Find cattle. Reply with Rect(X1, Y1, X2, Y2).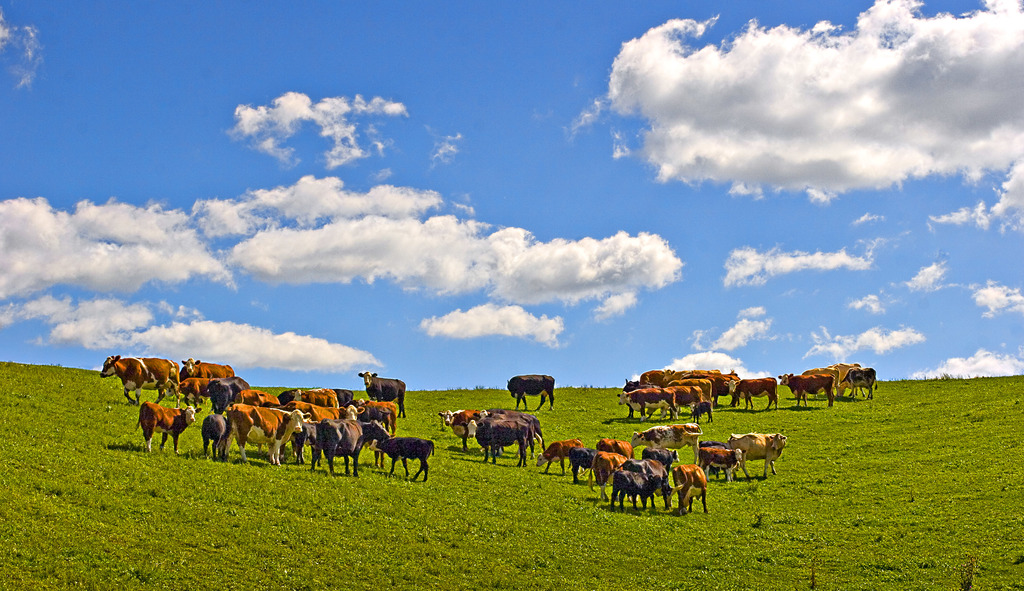
Rect(798, 366, 837, 396).
